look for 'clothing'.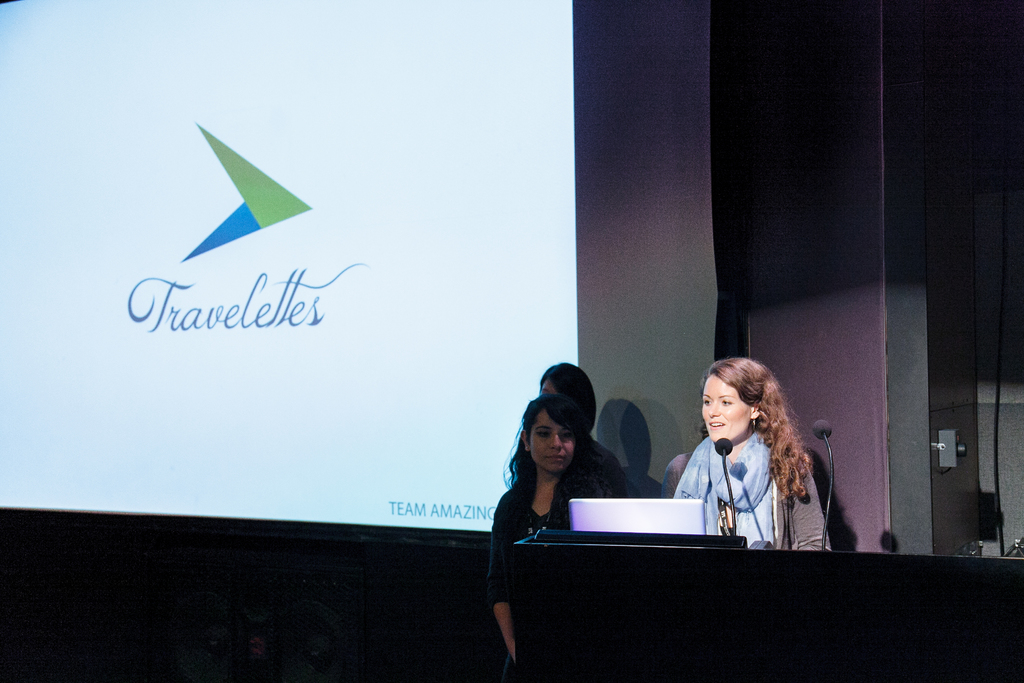
Found: pyautogui.locateOnScreen(577, 433, 631, 498).
